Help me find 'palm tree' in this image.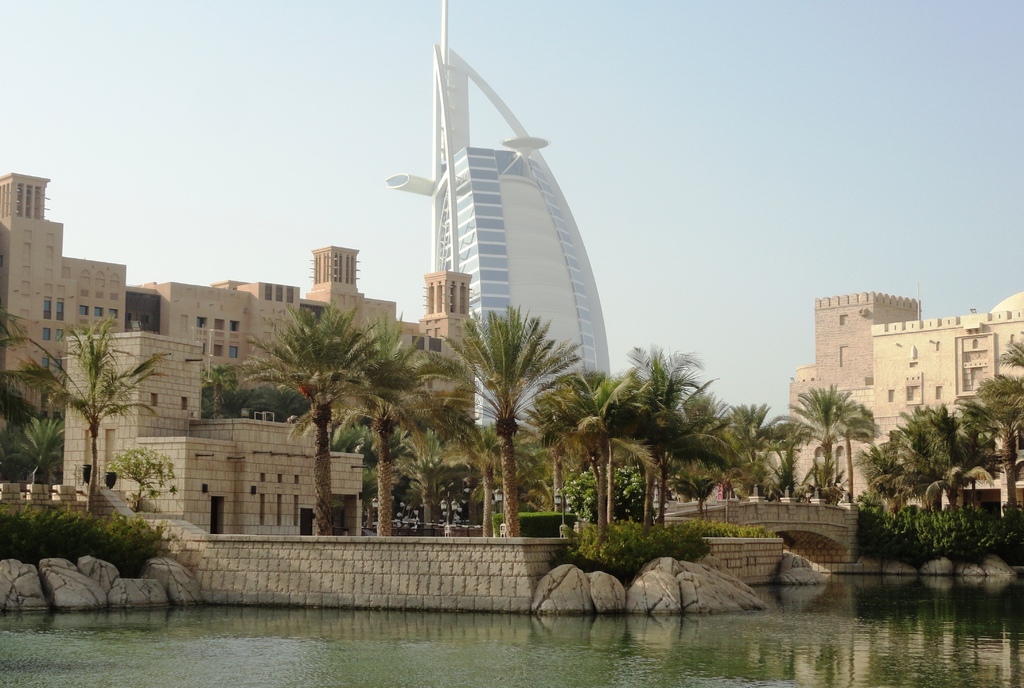
Found it: {"left": 0, "top": 302, "right": 45, "bottom": 424}.
